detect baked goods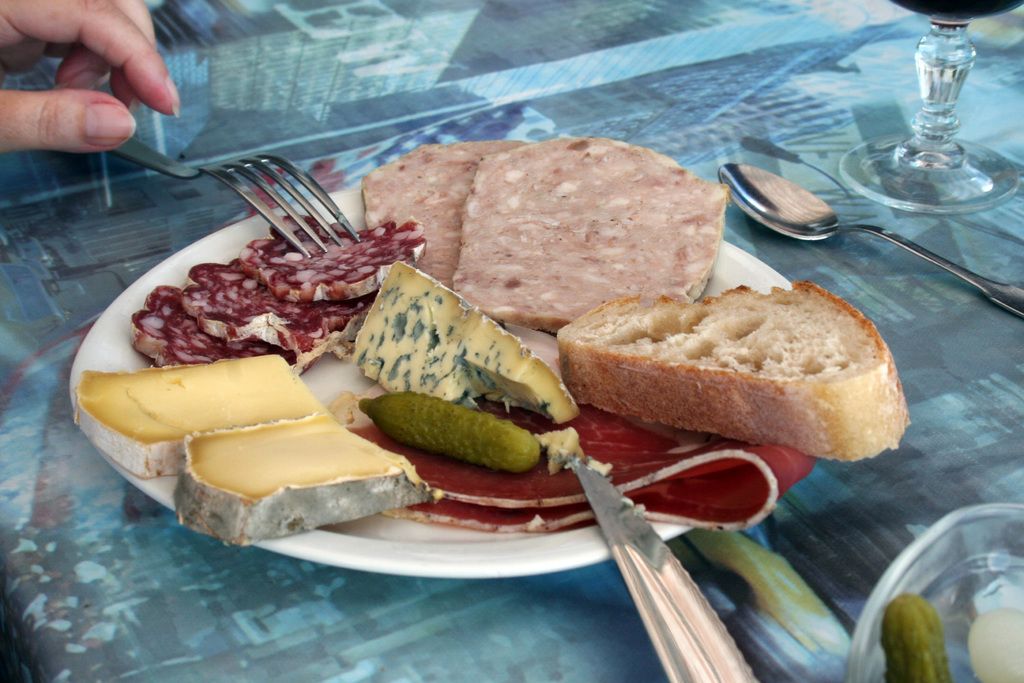
72,348,330,483
